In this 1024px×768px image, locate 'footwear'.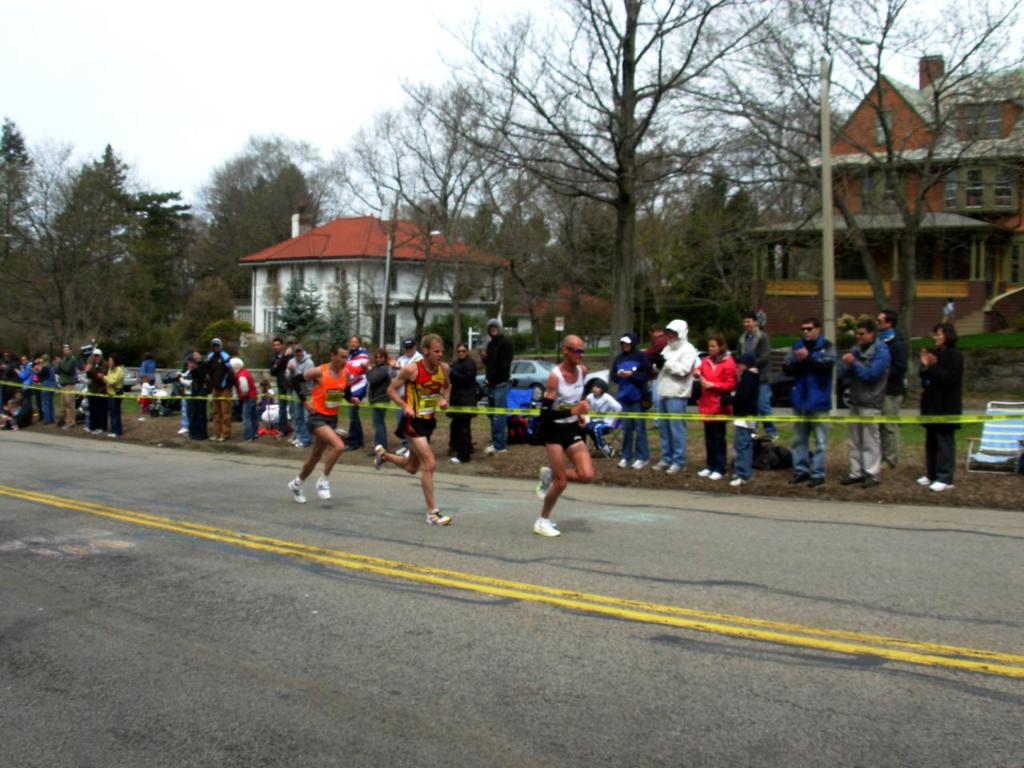
Bounding box: x1=178 y1=424 x2=188 y2=434.
